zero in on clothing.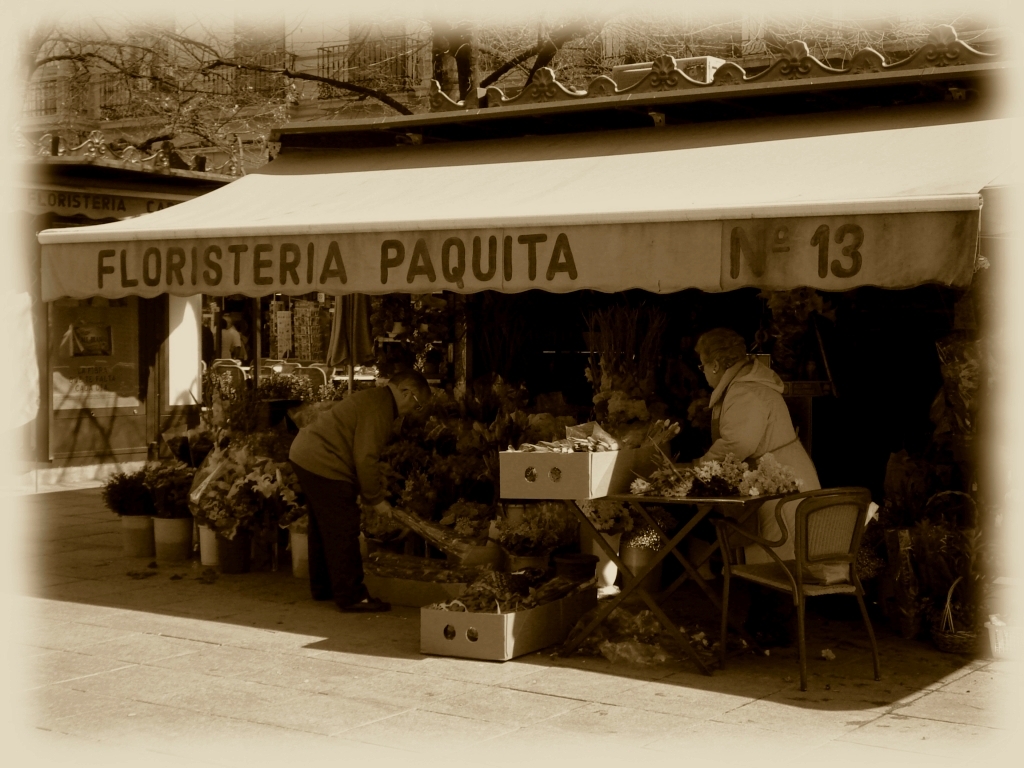
Zeroed in: [692,357,821,568].
